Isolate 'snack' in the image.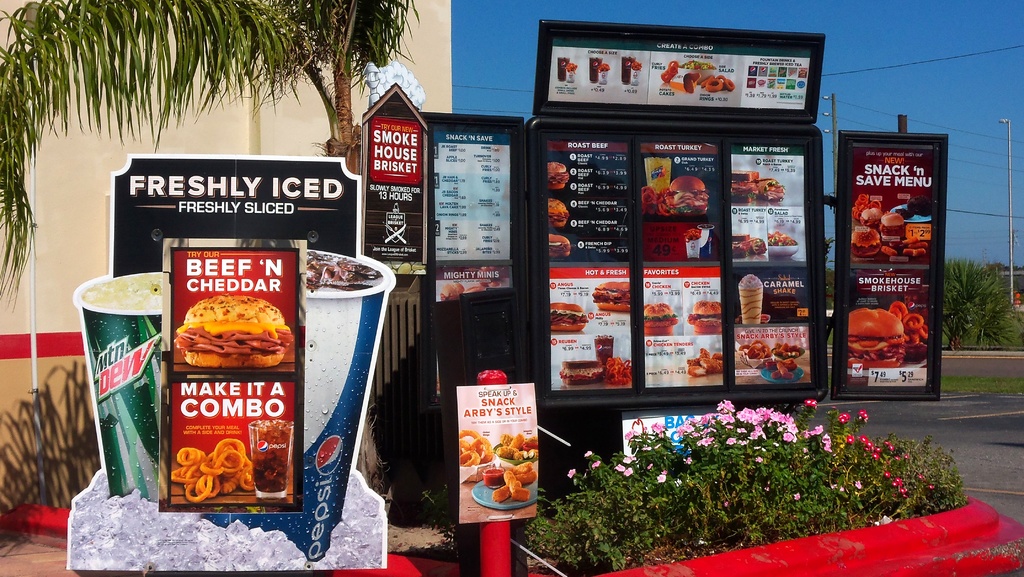
Isolated region: 860/209/883/226.
